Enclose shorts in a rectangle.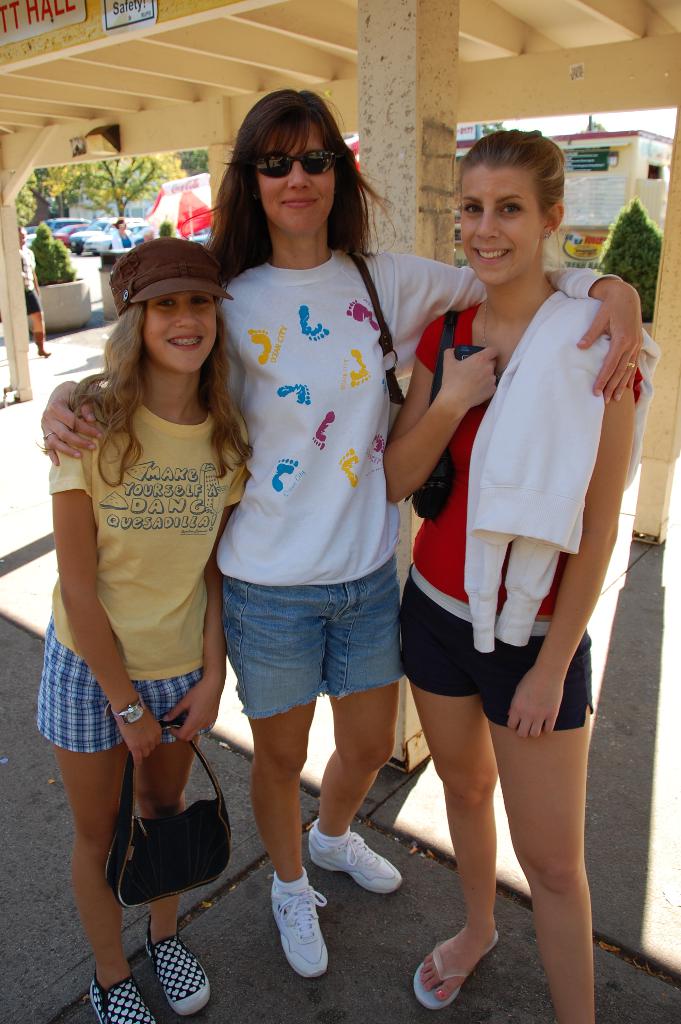
bbox=(35, 623, 207, 749).
